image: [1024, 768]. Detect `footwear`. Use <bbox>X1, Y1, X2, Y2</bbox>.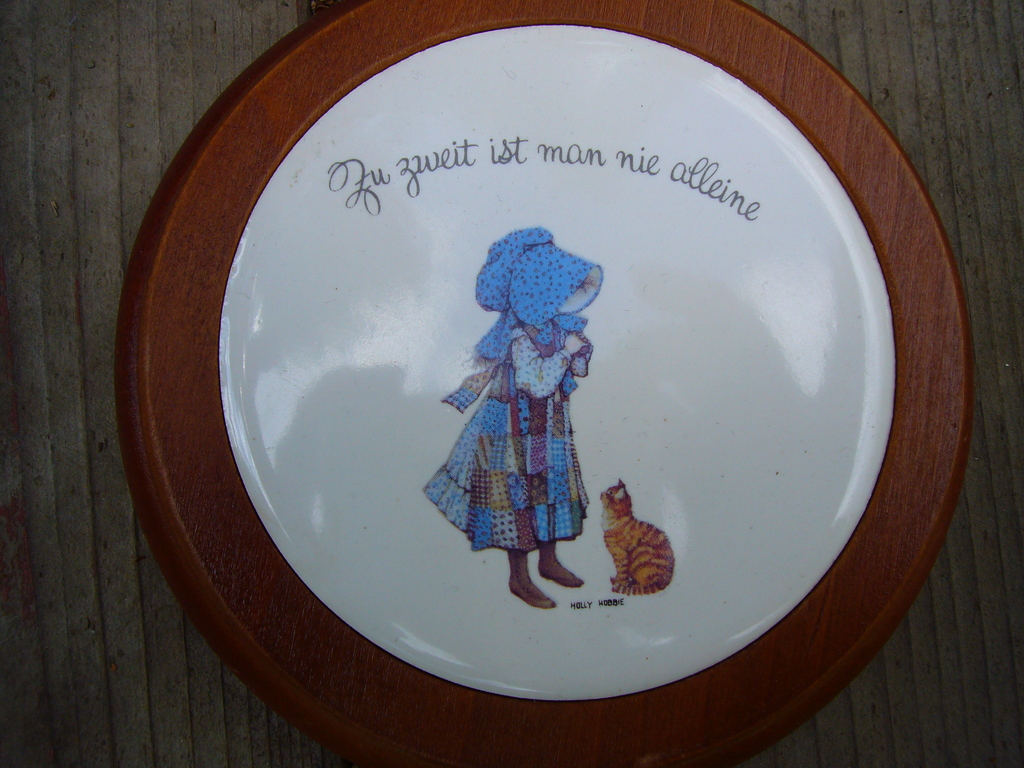
<bbox>508, 549, 558, 609</bbox>.
